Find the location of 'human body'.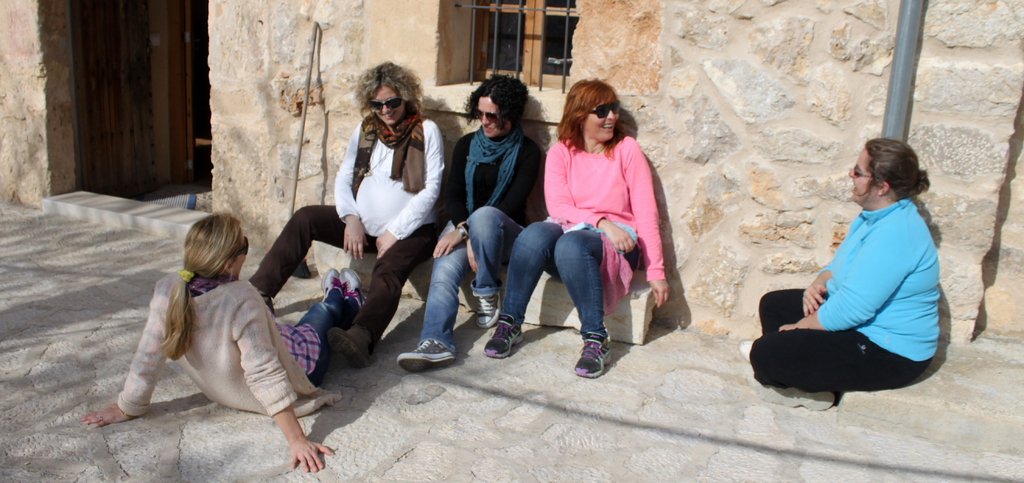
Location: crop(740, 133, 938, 413).
